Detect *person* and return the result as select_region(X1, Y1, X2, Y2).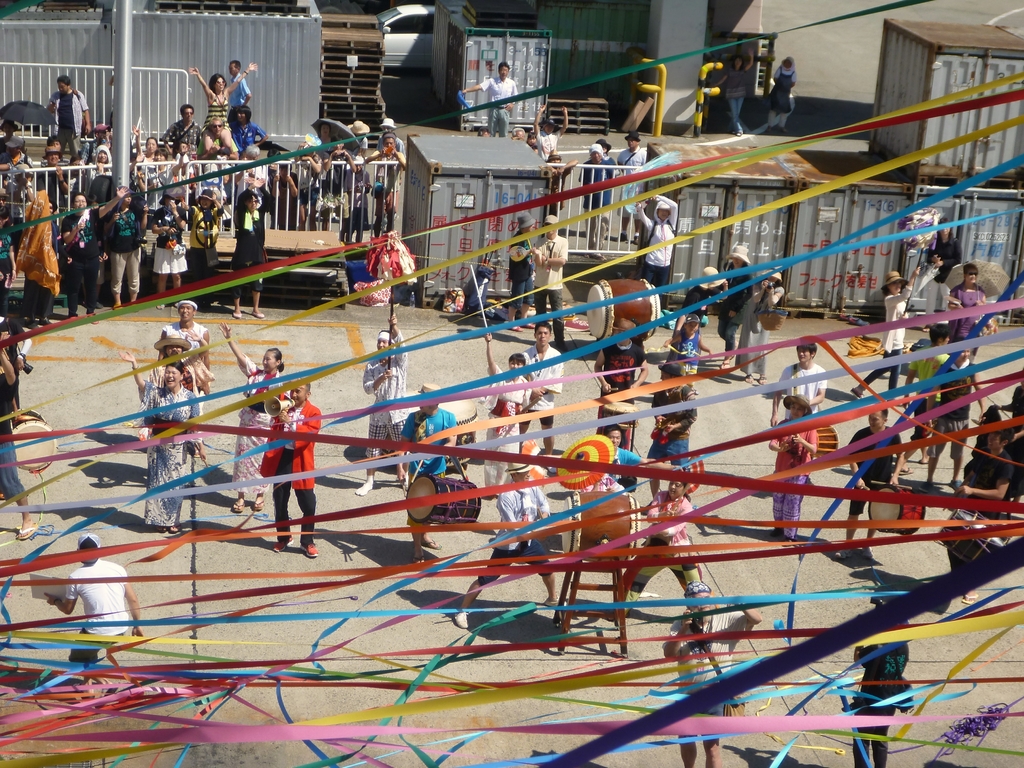
select_region(543, 148, 575, 220).
